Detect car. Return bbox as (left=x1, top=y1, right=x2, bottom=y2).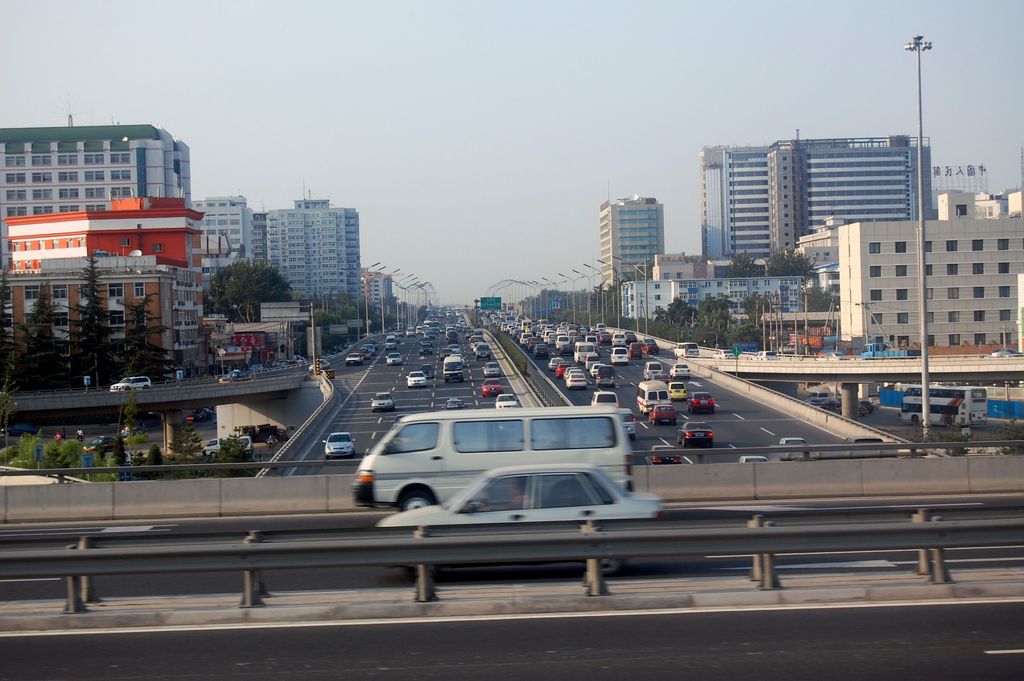
(left=496, top=390, right=518, bottom=409).
